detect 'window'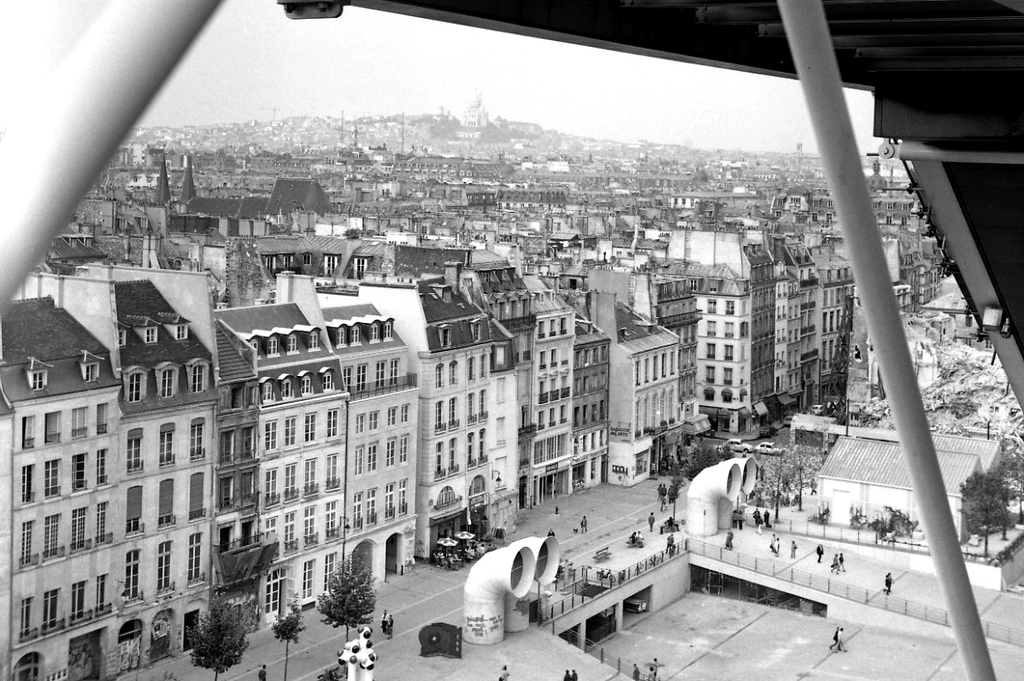
Rect(115, 327, 128, 346)
